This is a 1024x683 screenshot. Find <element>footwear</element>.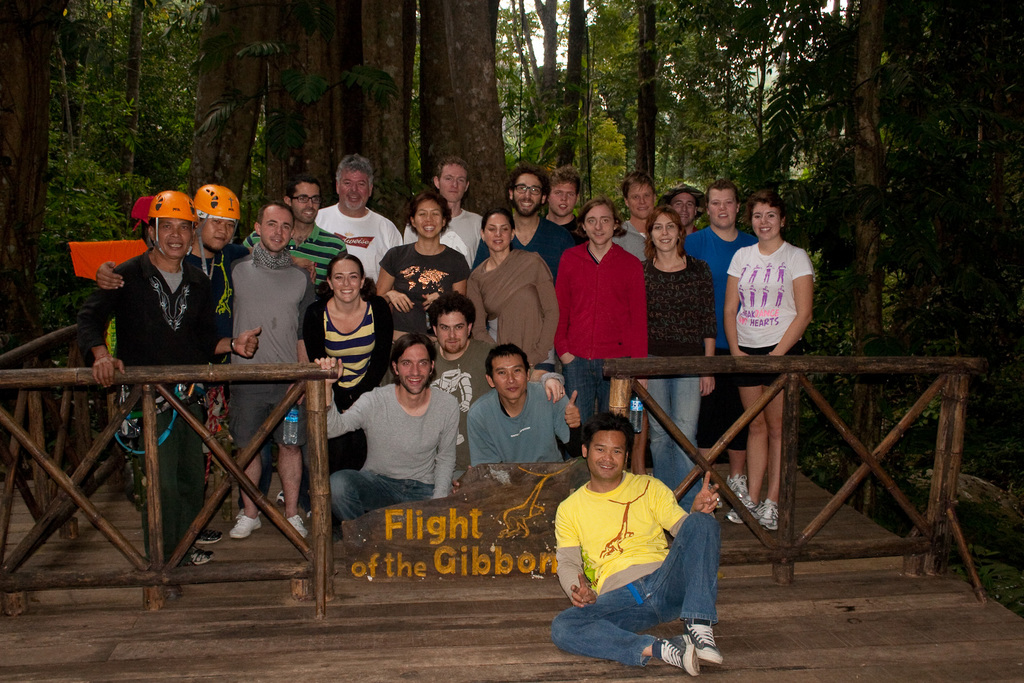
Bounding box: bbox=(653, 630, 698, 679).
